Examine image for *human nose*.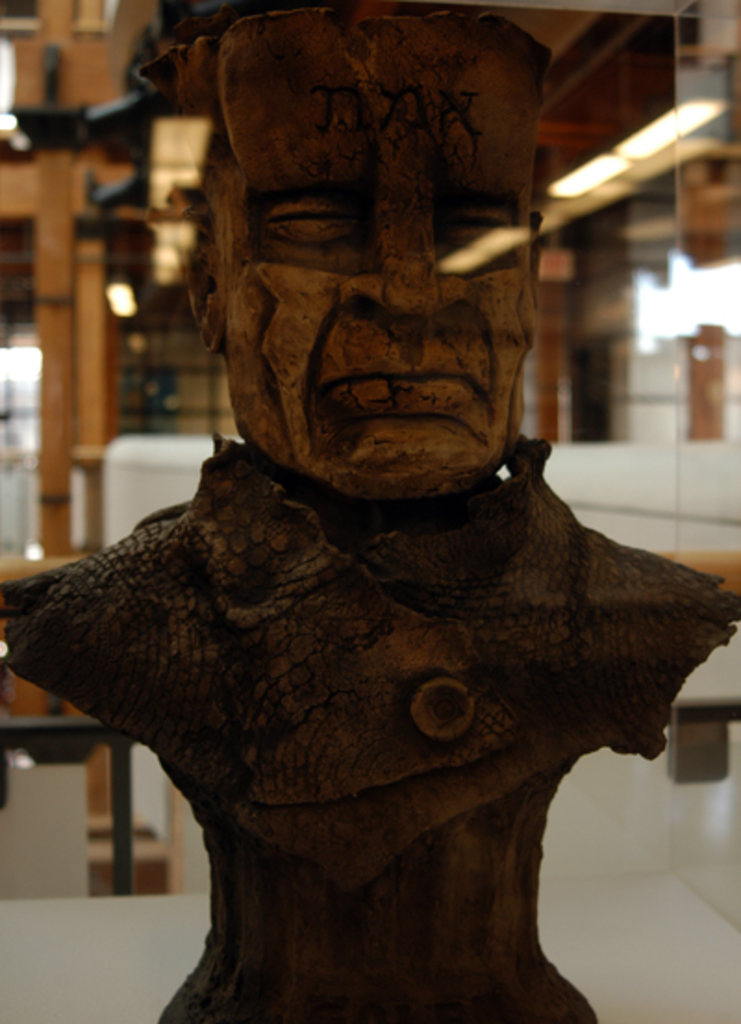
Examination result: {"x1": 339, "y1": 191, "x2": 476, "y2": 337}.
